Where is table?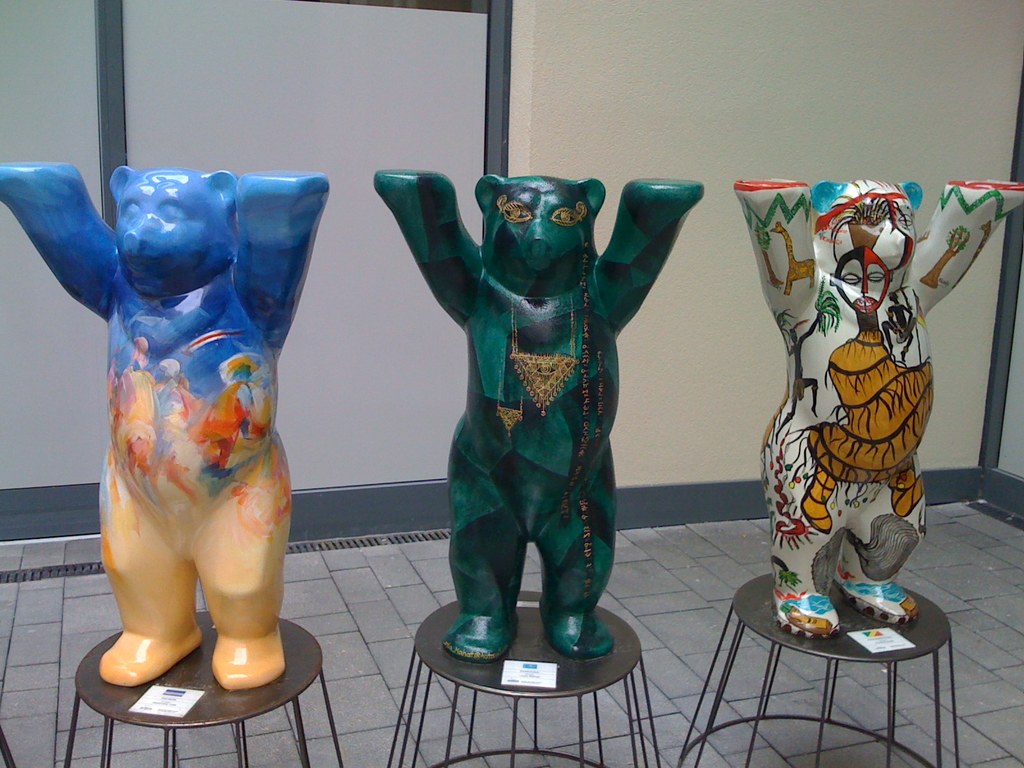
[345,602,675,751].
